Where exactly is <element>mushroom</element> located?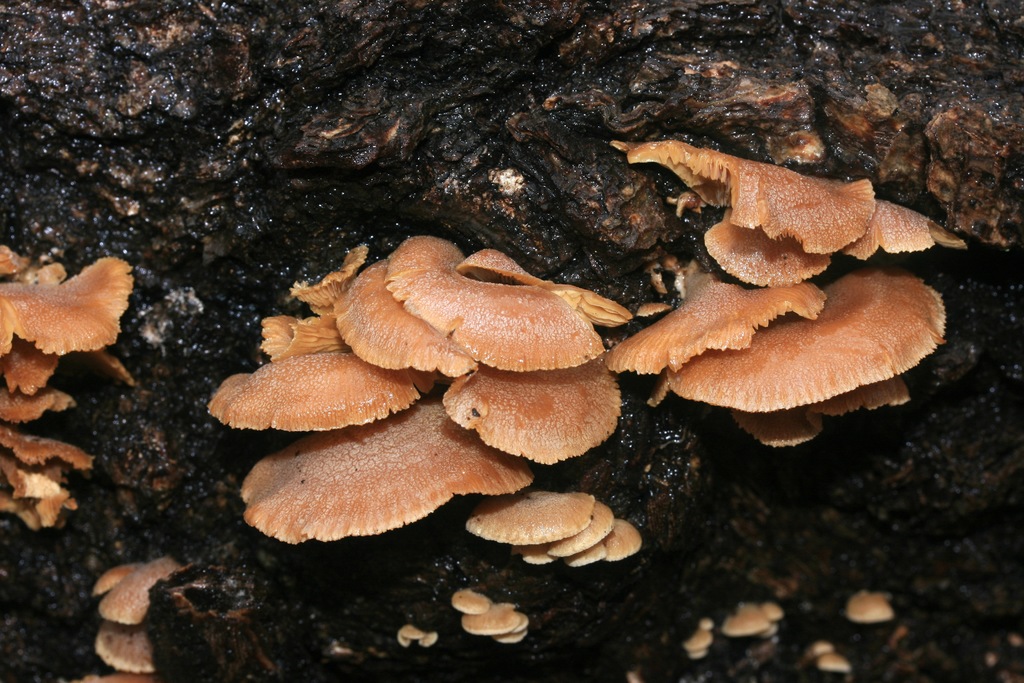
Its bounding box is crop(287, 240, 370, 320).
